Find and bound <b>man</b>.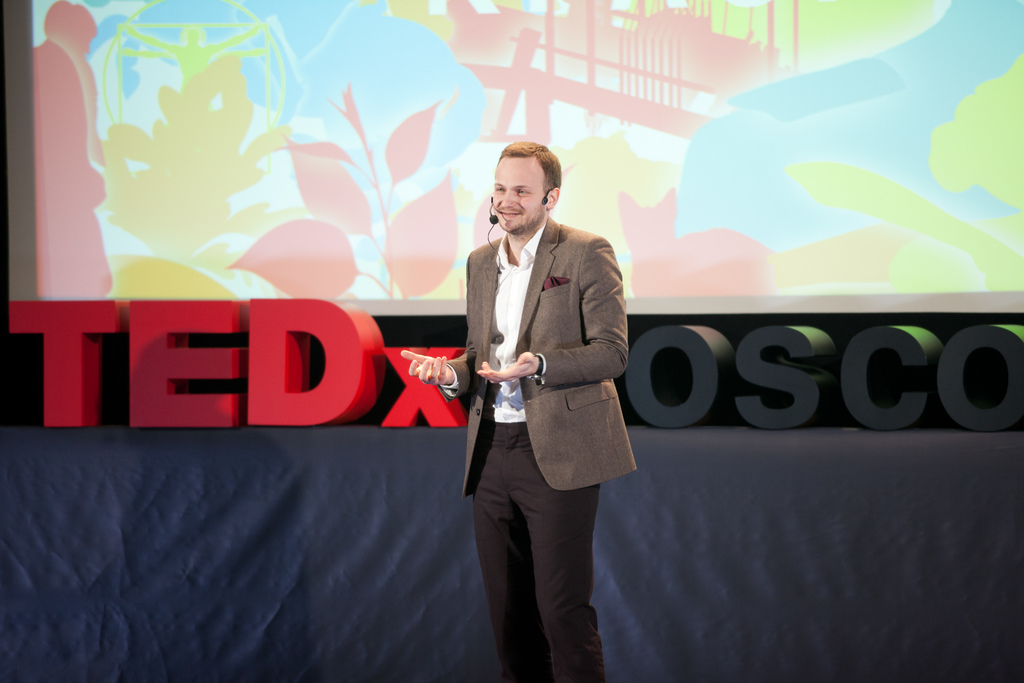
Bound: [x1=436, y1=124, x2=639, y2=664].
